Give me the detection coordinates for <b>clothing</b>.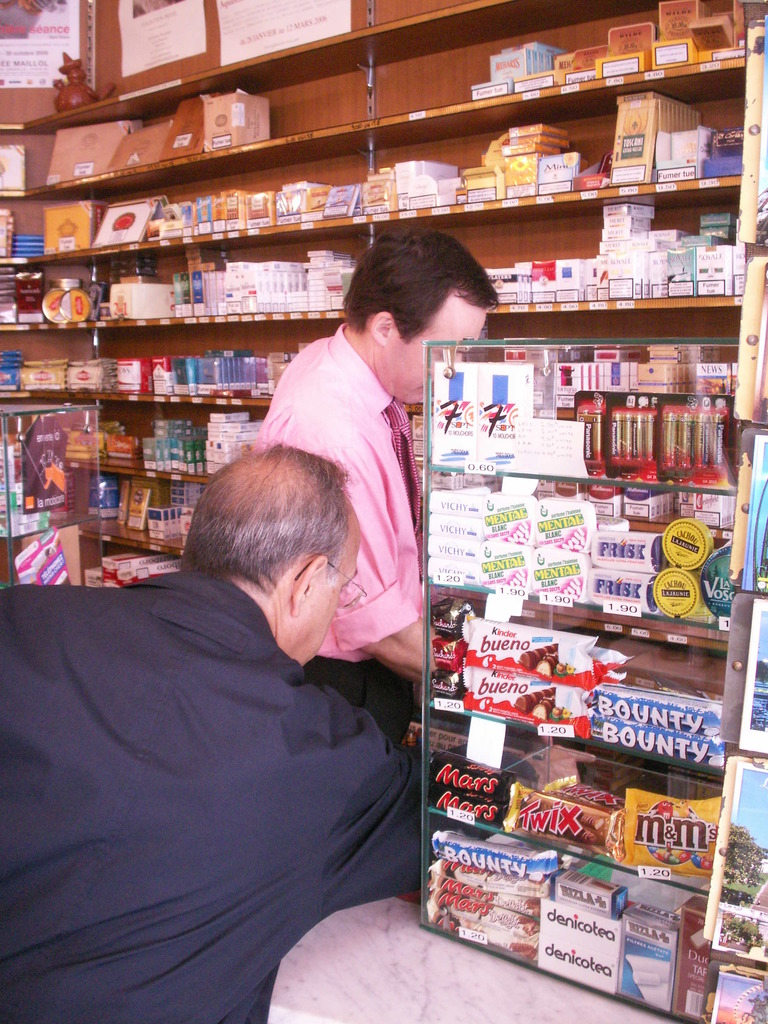
16, 472, 470, 1023.
